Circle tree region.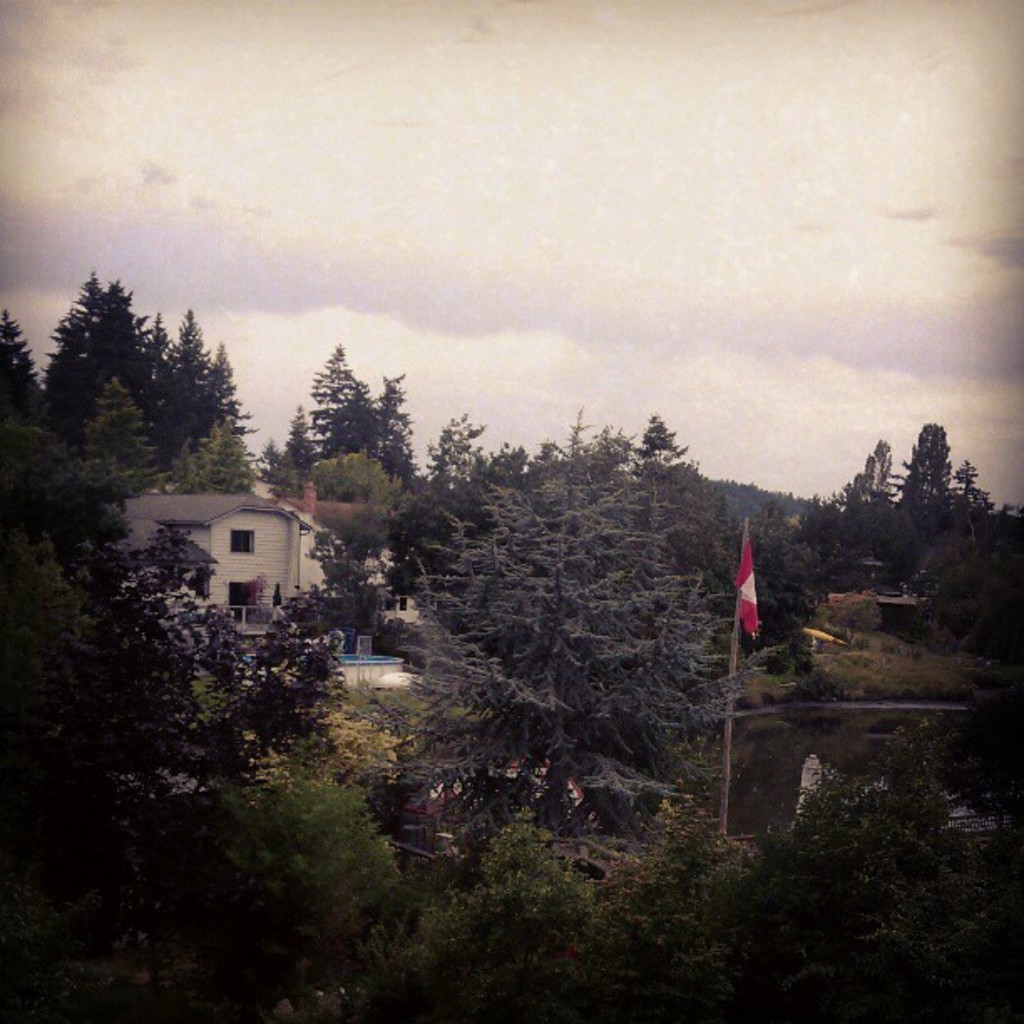
Region: [576,790,745,1022].
